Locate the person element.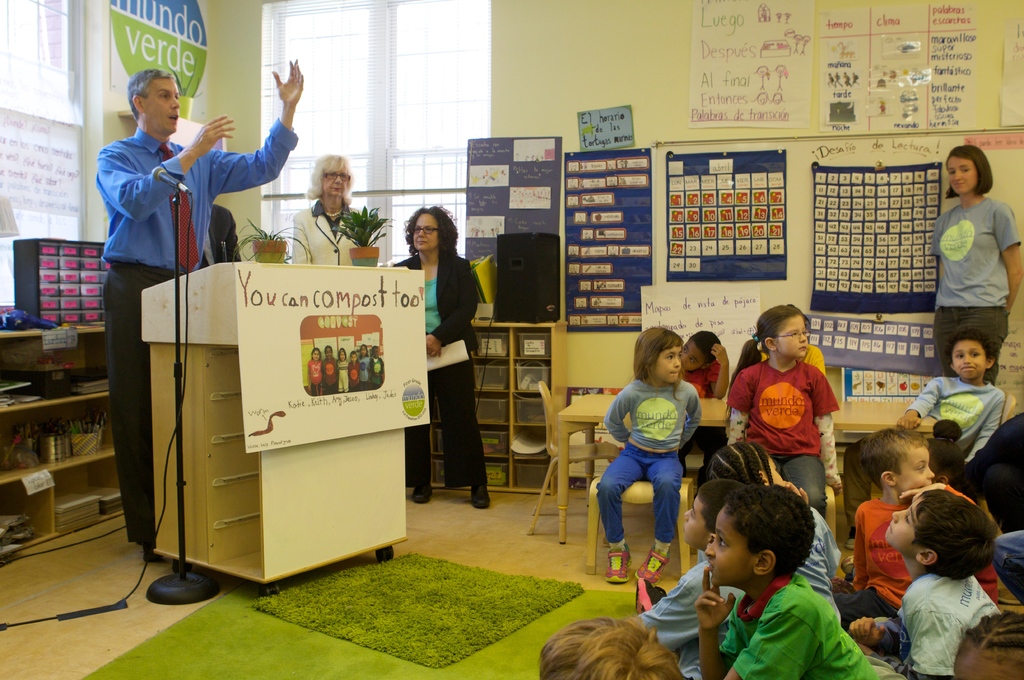
Element bbox: [92,53,304,559].
